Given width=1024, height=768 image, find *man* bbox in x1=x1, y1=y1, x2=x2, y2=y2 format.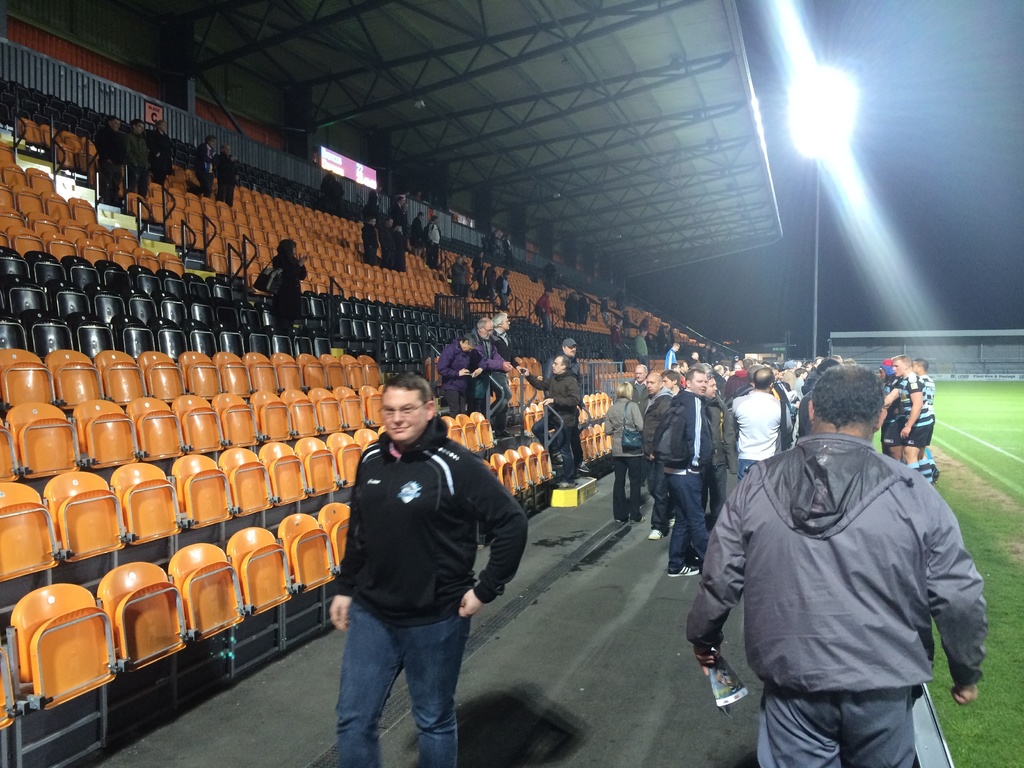
x1=358, y1=214, x2=378, y2=270.
